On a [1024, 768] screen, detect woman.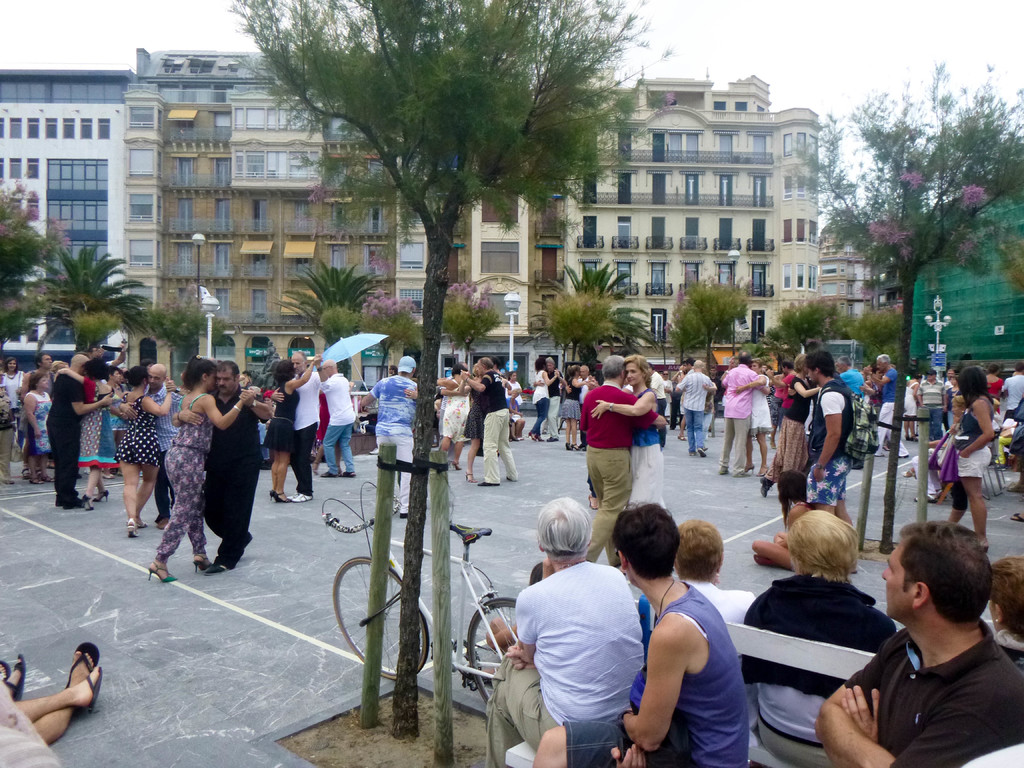
(751, 469, 820, 574).
